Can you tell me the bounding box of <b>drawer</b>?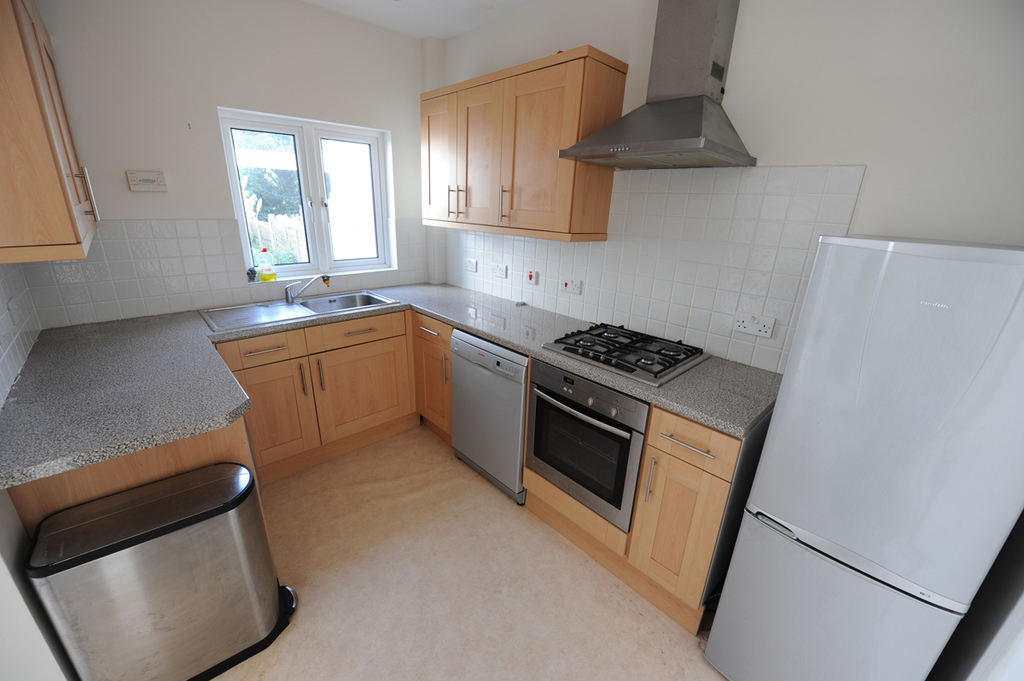
box(410, 315, 451, 347).
